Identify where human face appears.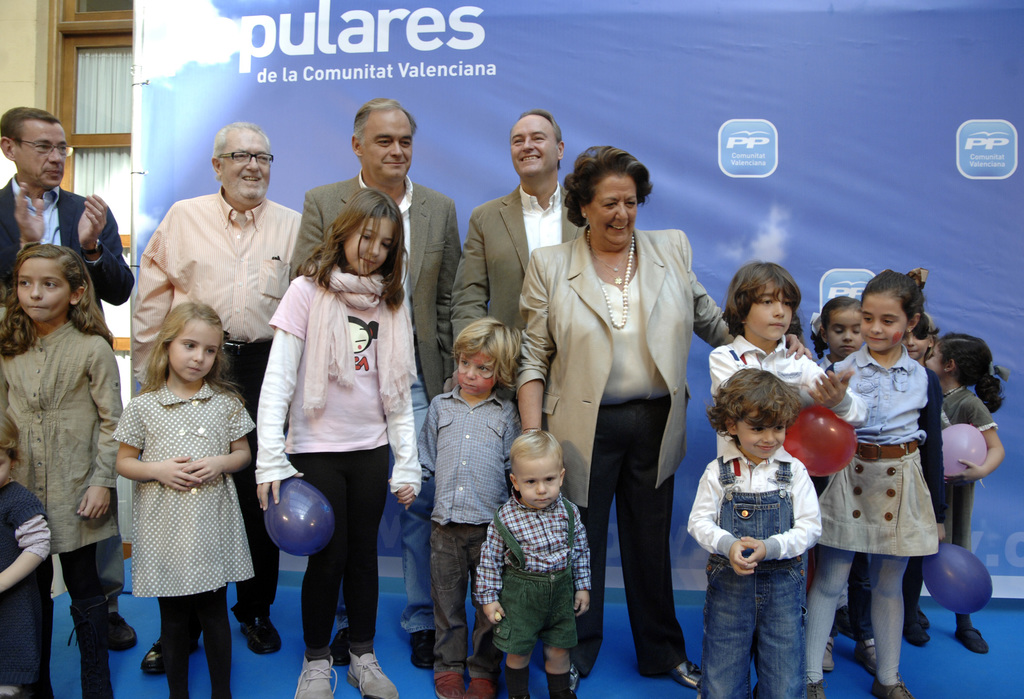
Appears at locate(18, 125, 64, 184).
